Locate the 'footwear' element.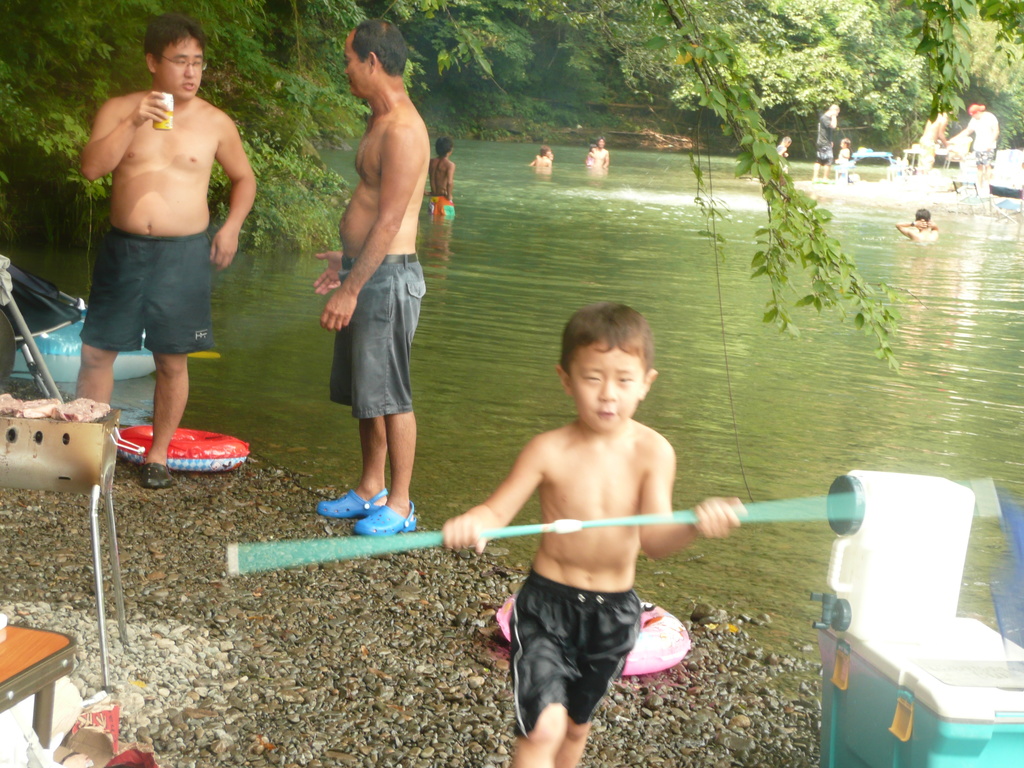
Element bbox: box(144, 458, 172, 487).
